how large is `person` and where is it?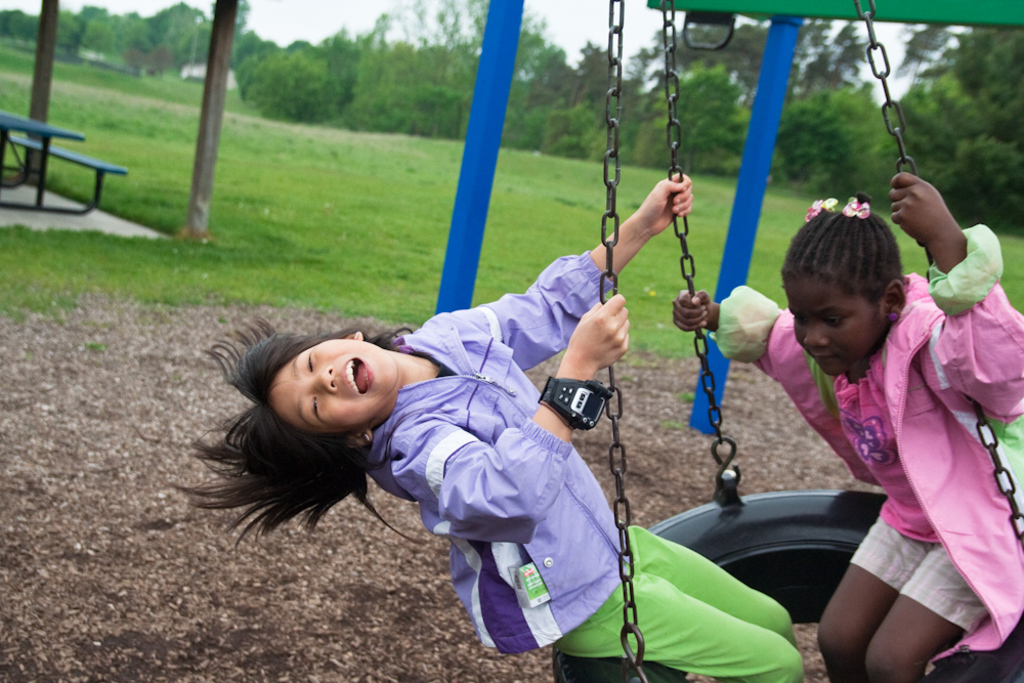
Bounding box: 762, 187, 1001, 658.
